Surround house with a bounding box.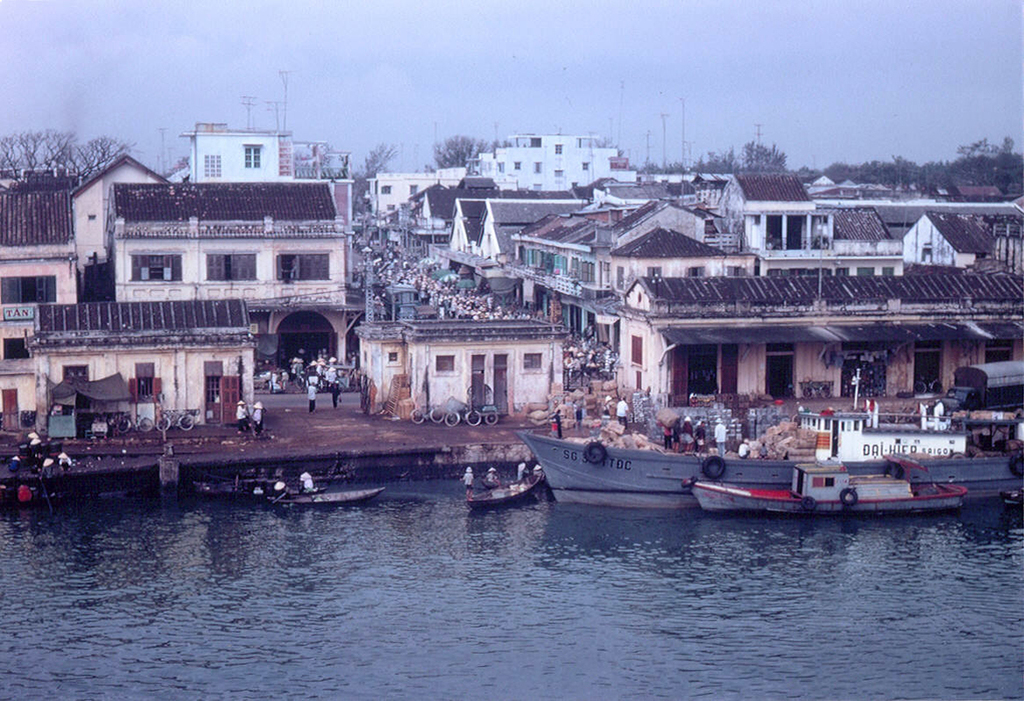
select_region(100, 183, 343, 362).
